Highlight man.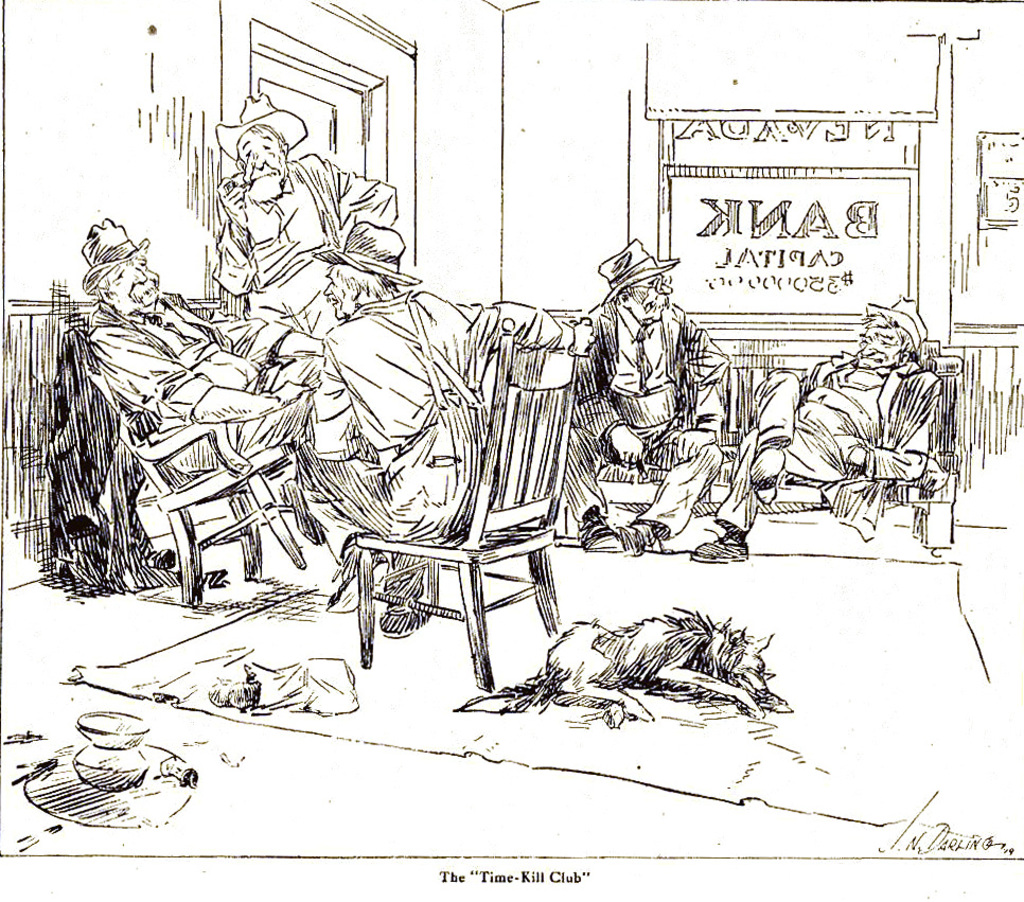
Highlighted region: (209, 88, 401, 337).
